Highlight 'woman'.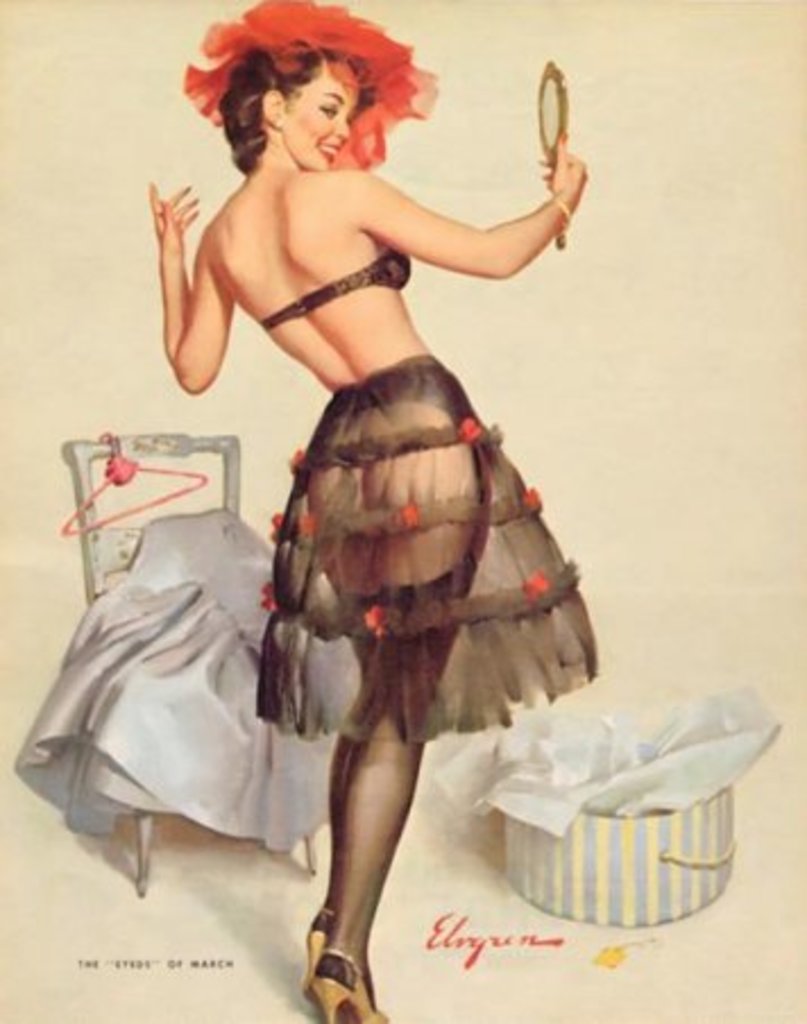
Highlighted region: BBox(141, 34, 601, 961).
